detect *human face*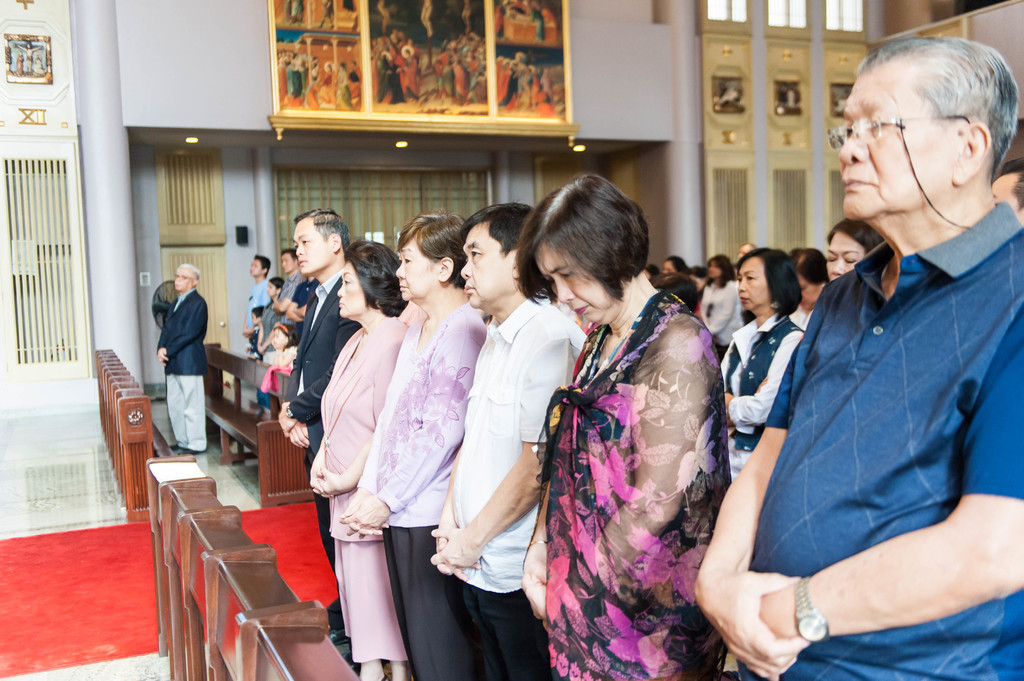
(x1=739, y1=257, x2=774, y2=312)
